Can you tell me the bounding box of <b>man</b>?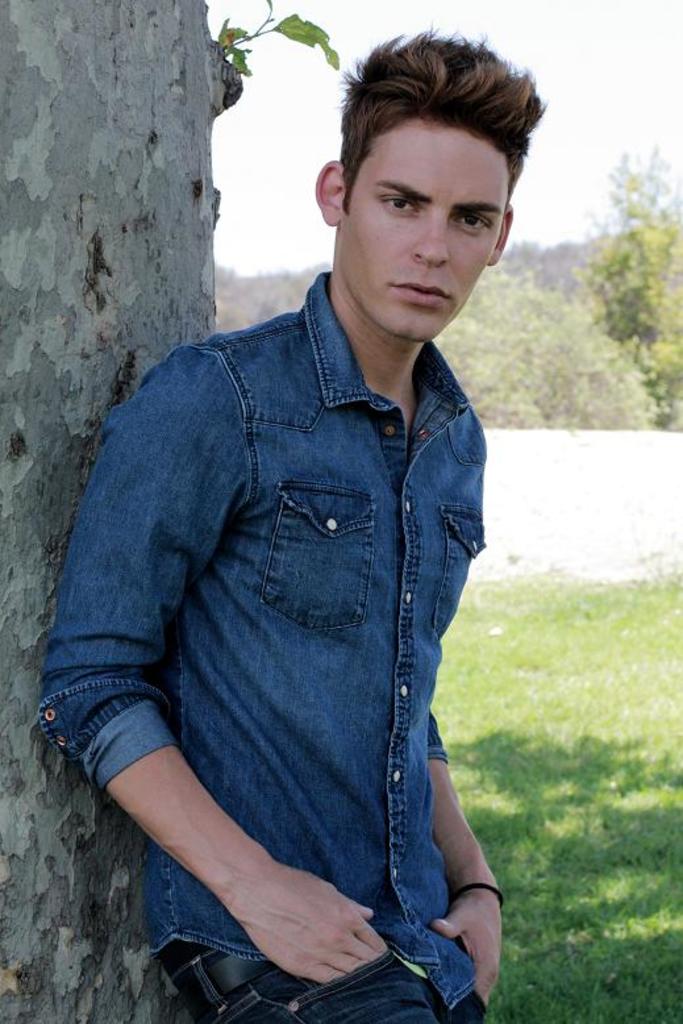
crop(28, 7, 530, 1023).
